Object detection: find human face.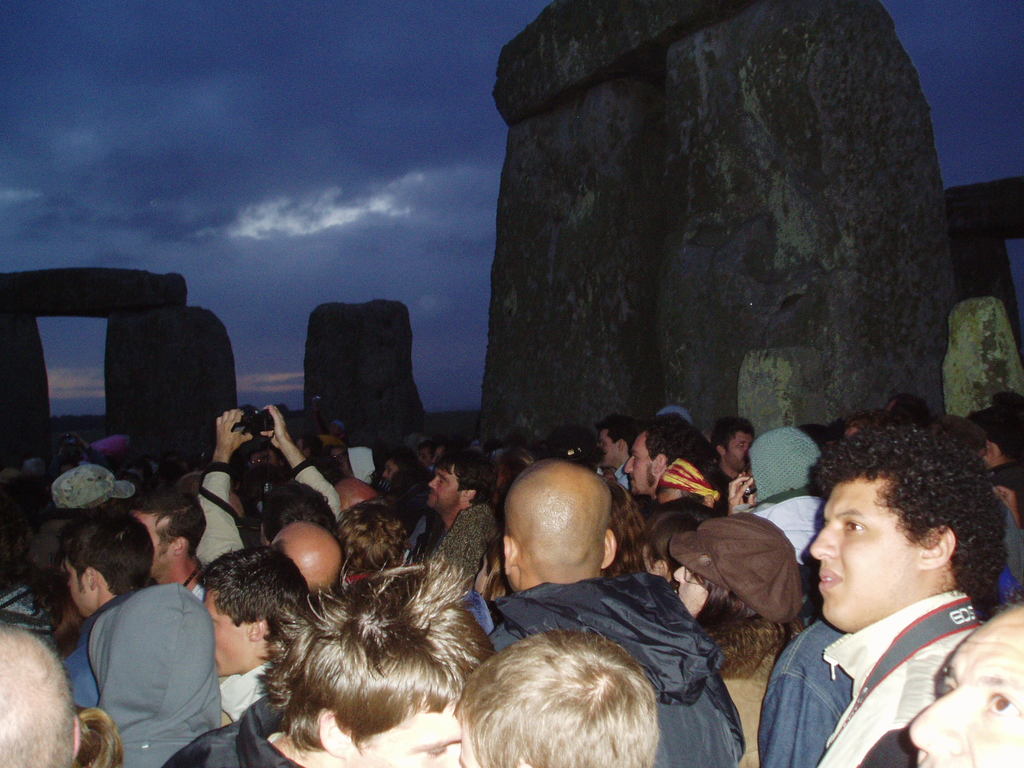
(left=332, top=449, right=349, bottom=465).
